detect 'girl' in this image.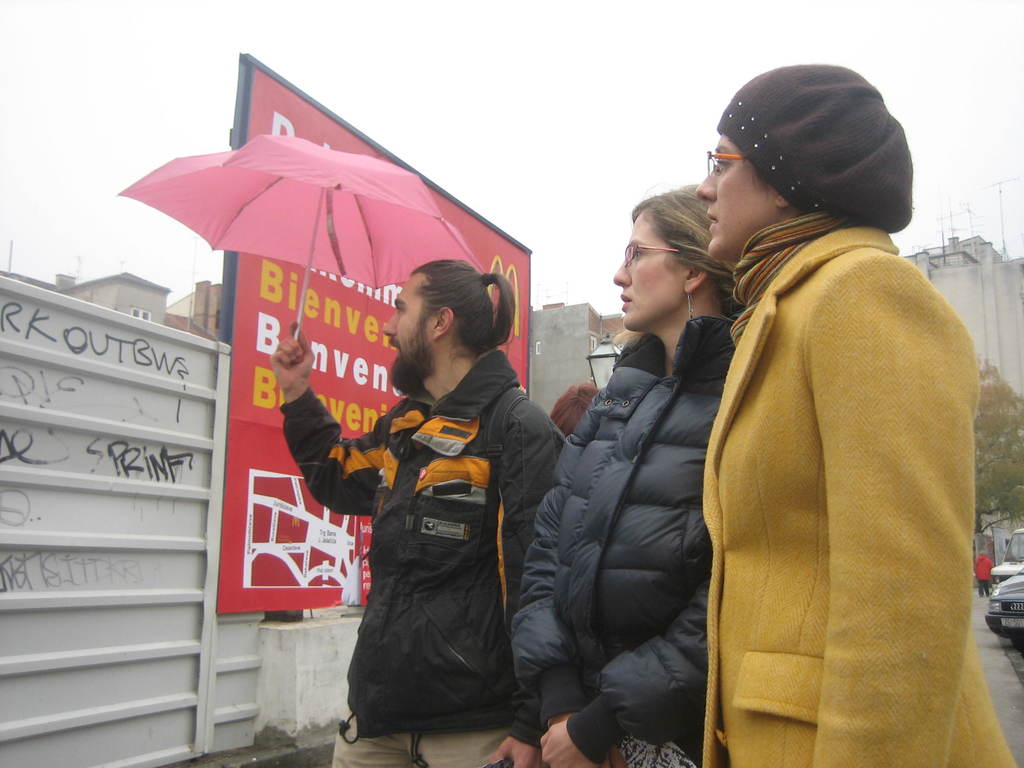
Detection: (492, 180, 731, 758).
